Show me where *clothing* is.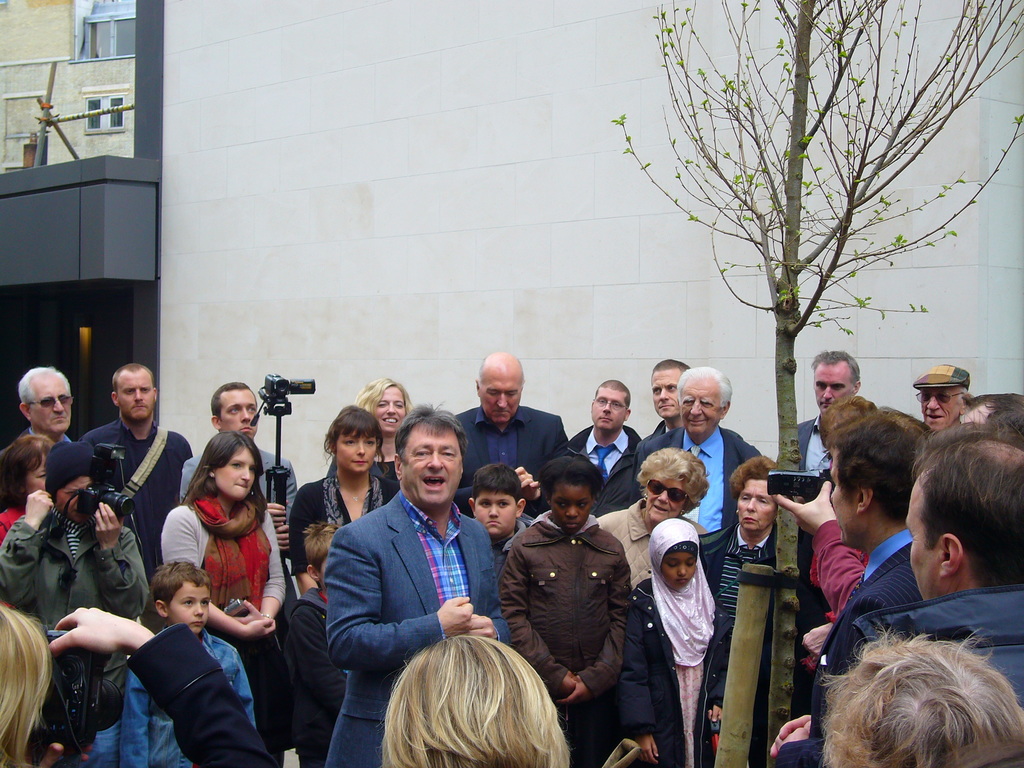
*clothing* is at crop(561, 425, 653, 523).
